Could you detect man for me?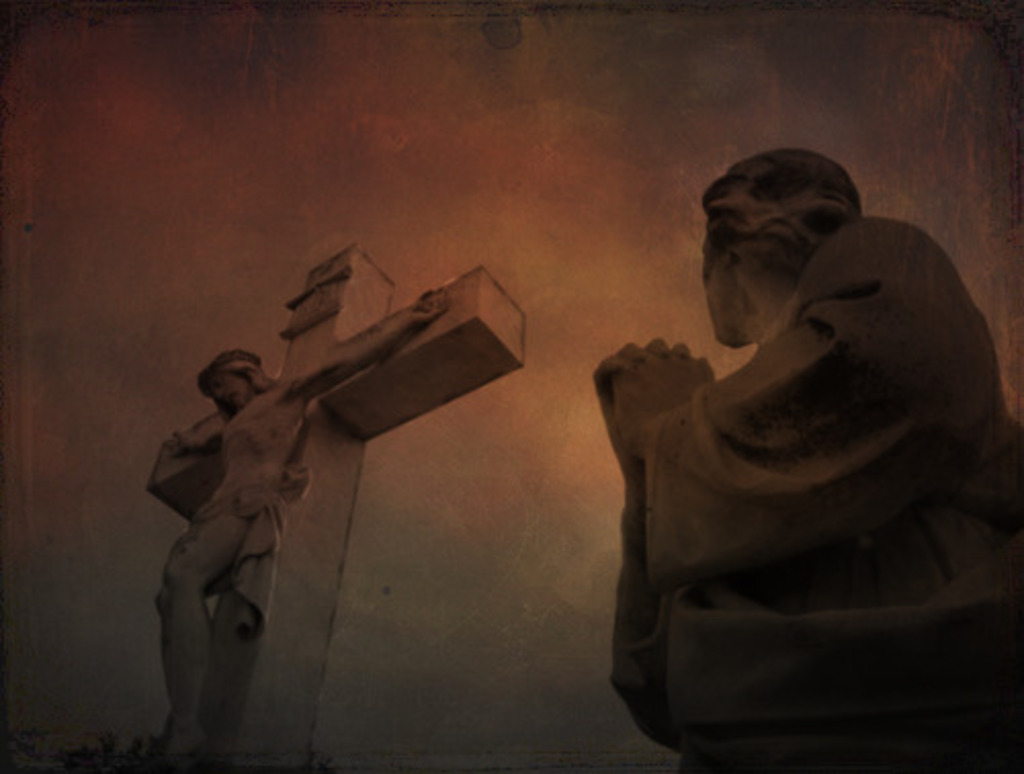
Detection result: region(594, 100, 1010, 773).
